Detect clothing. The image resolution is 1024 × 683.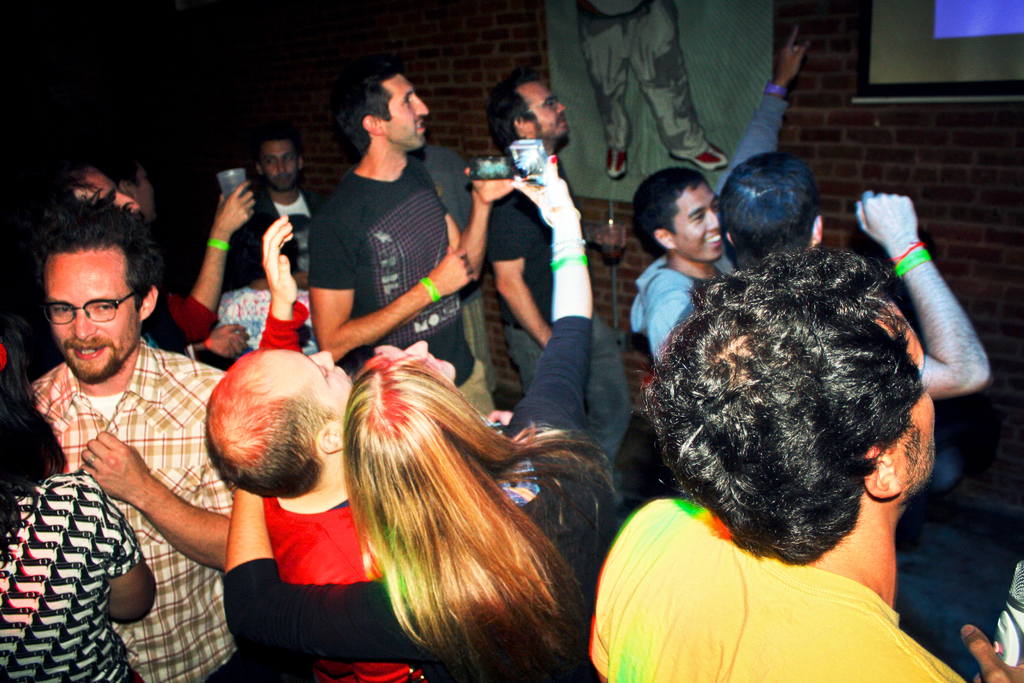
[x1=264, y1=493, x2=424, y2=682].
